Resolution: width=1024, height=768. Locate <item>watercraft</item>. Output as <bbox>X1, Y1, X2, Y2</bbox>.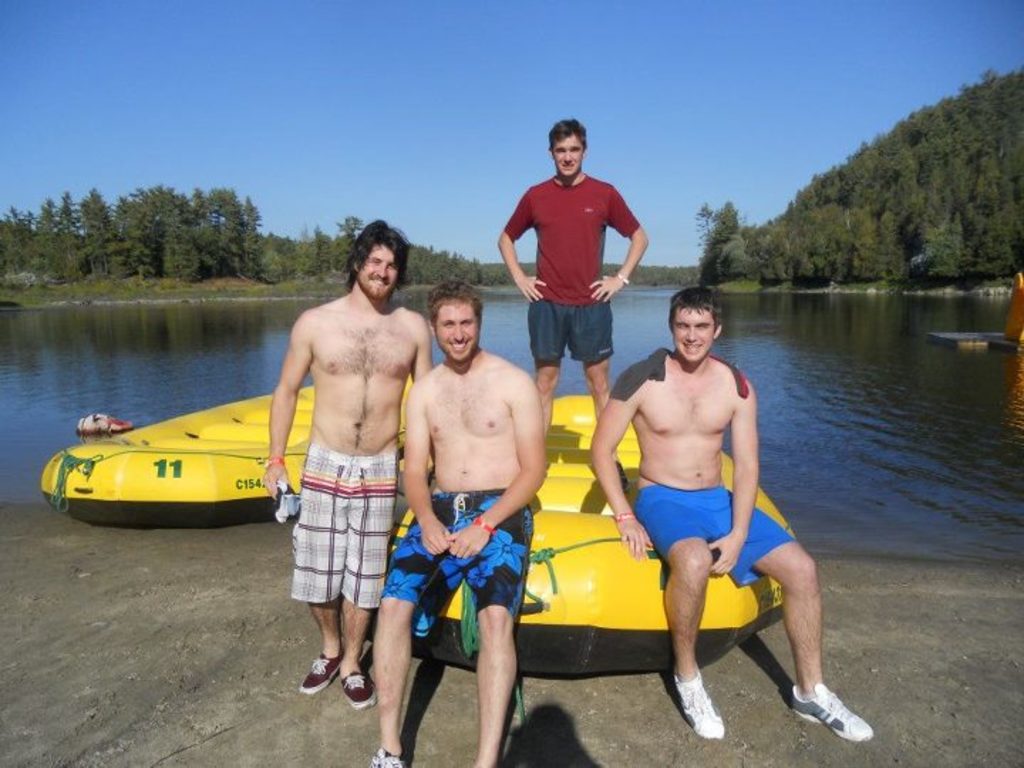
<bbox>46, 377, 412, 523</bbox>.
